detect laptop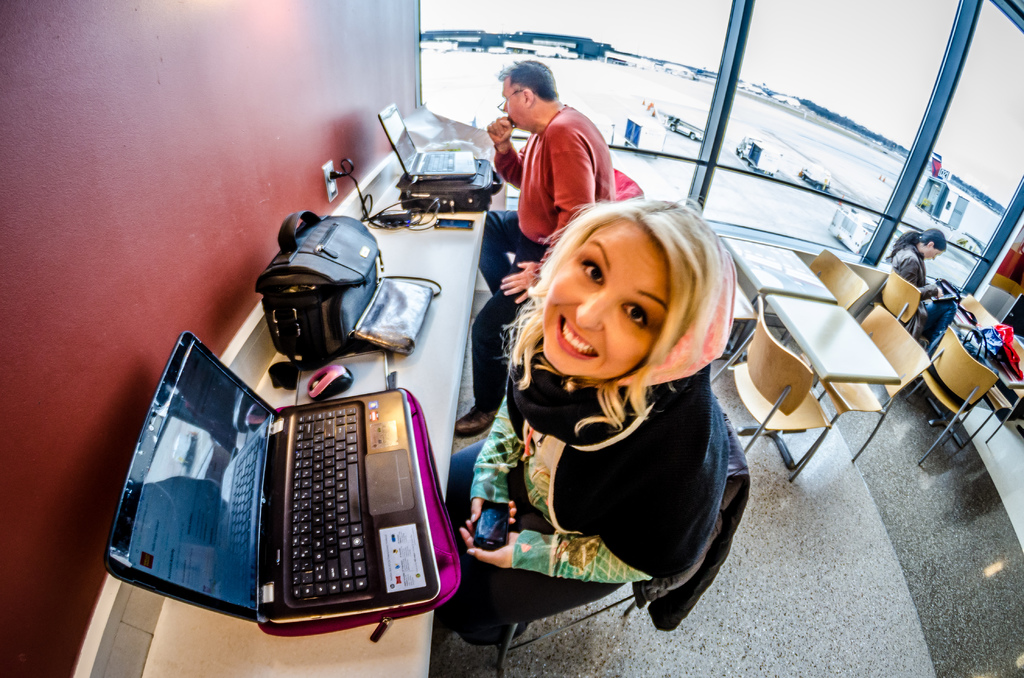
[x1=379, y1=102, x2=479, y2=176]
